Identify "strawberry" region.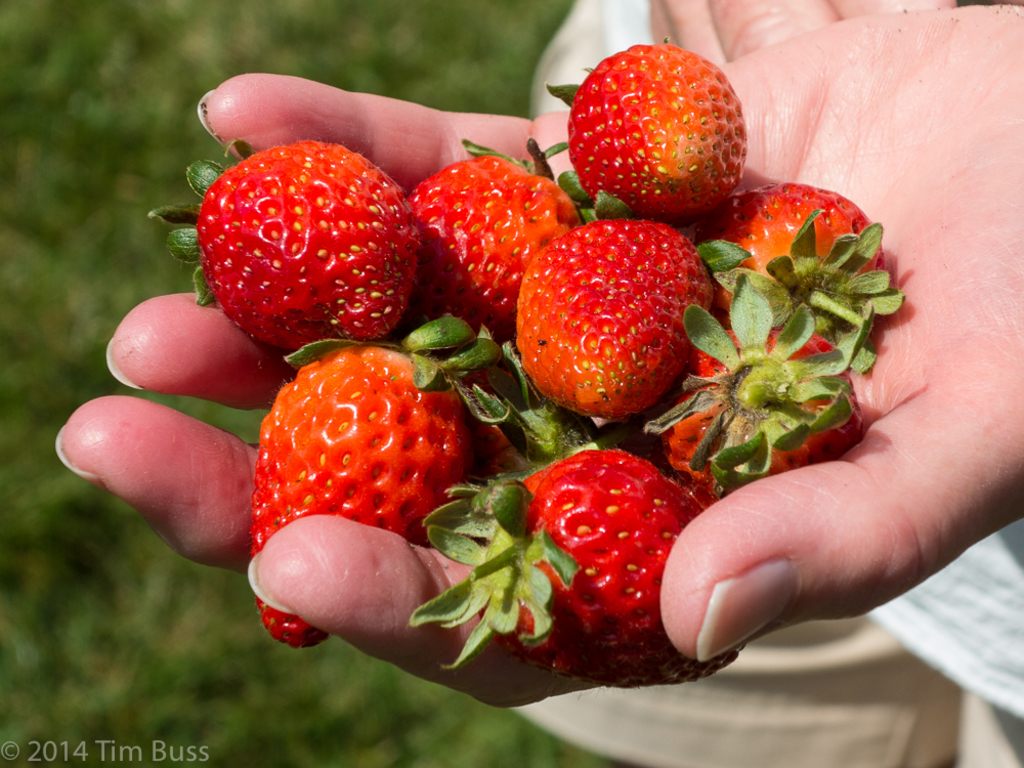
Region: <box>515,202,712,422</box>.
